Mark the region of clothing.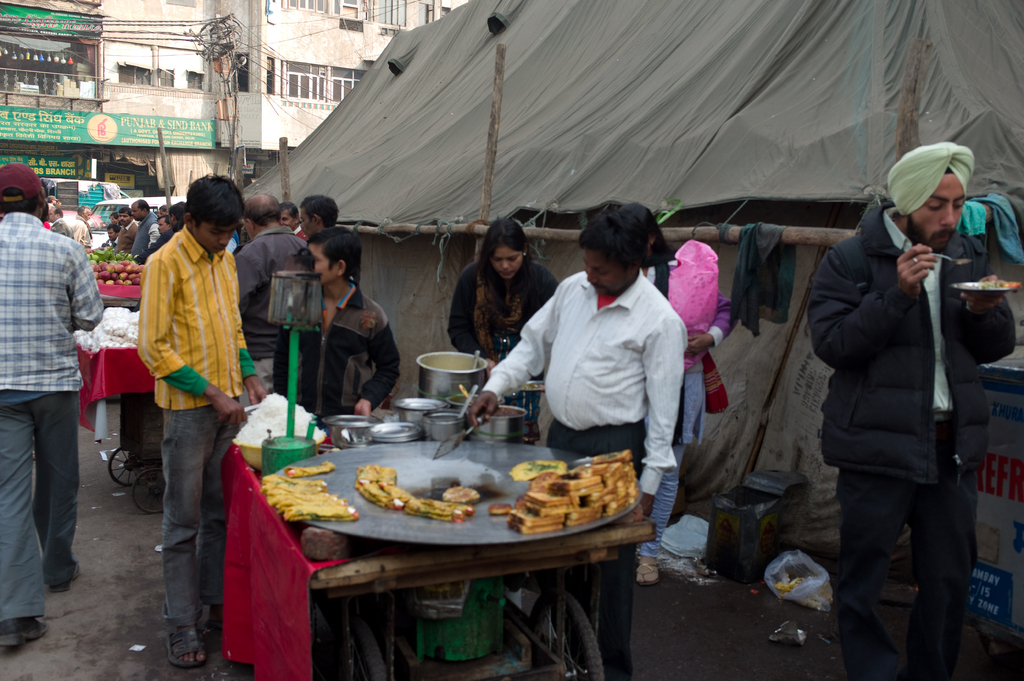
Region: bbox(134, 225, 267, 622).
